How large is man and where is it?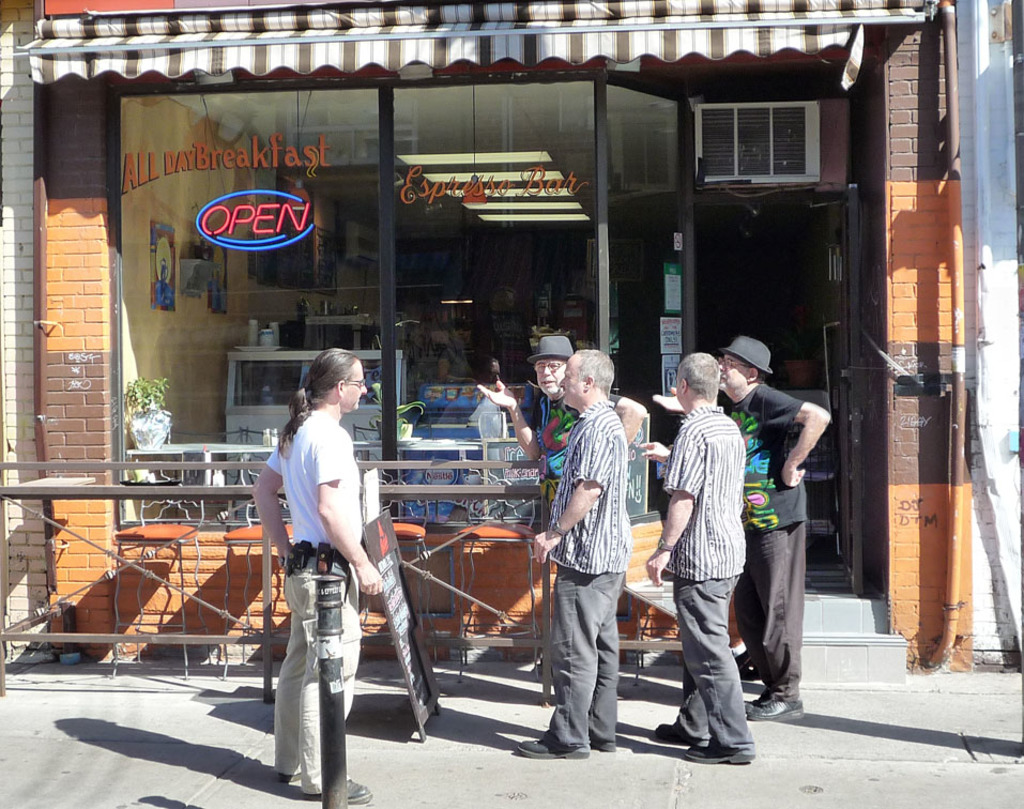
Bounding box: x1=475, y1=333, x2=648, y2=592.
